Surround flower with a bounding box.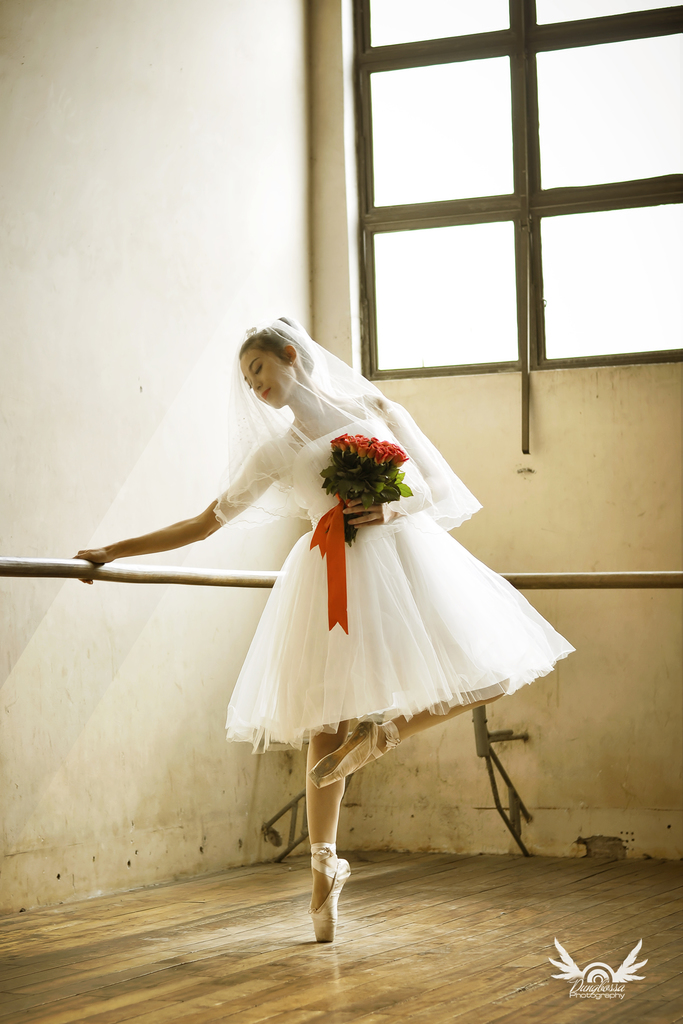
region(376, 444, 382, 461).
